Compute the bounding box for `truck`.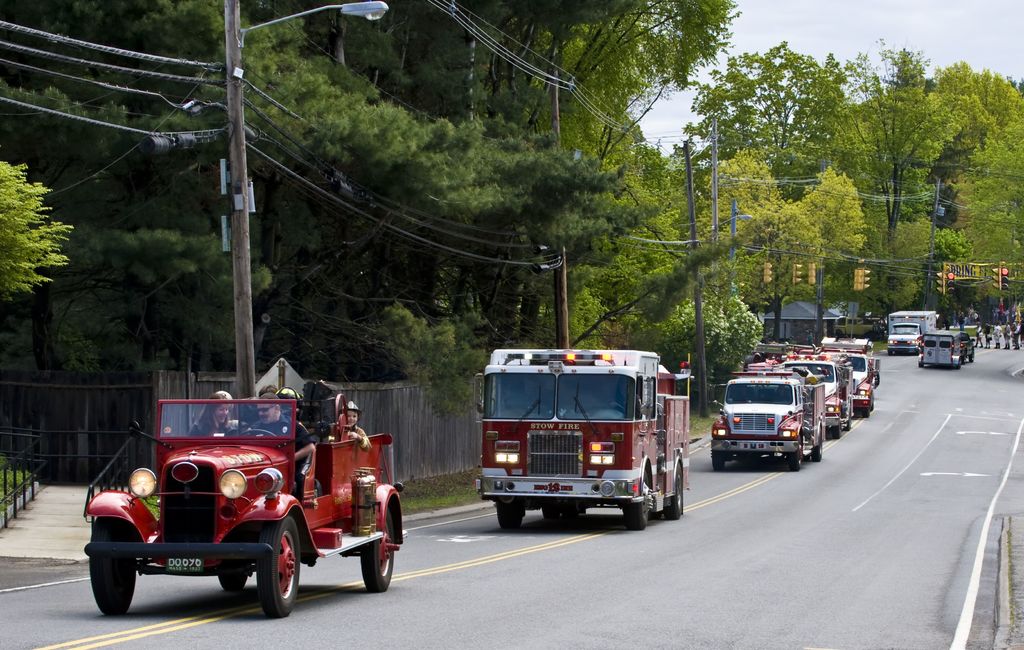
l=885, t=309, r=941, b=347.
